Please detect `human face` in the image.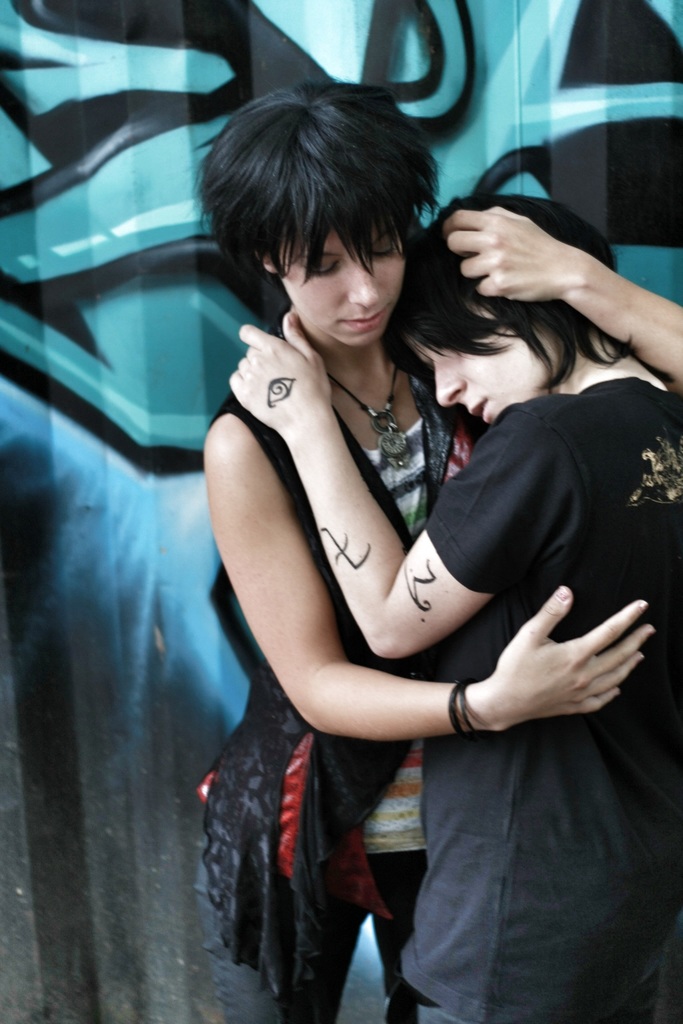
<bbox>407, 282, 549, 428</bbox>.
